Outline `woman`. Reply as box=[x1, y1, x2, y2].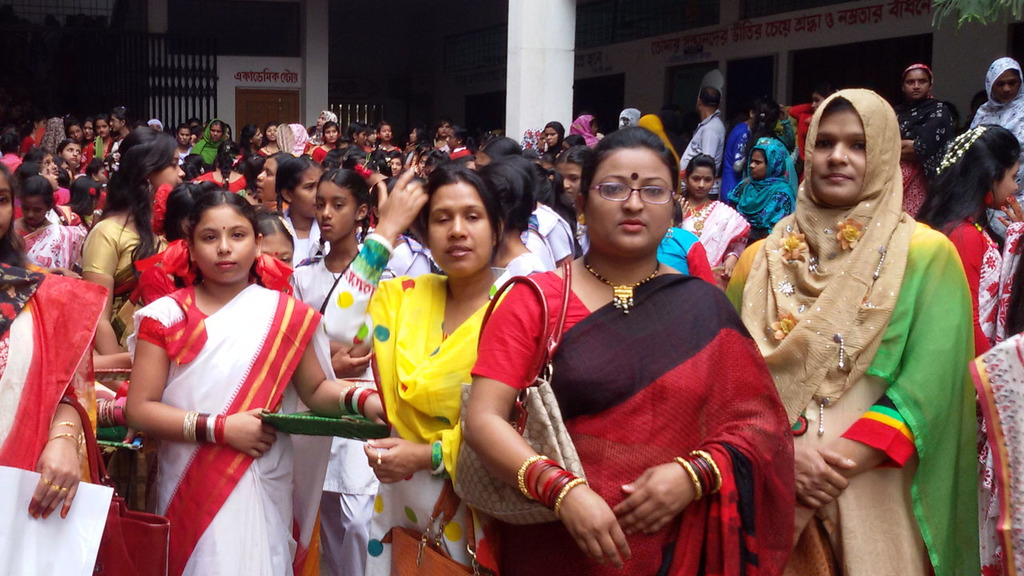
box=[191, 138, 246, 194].
